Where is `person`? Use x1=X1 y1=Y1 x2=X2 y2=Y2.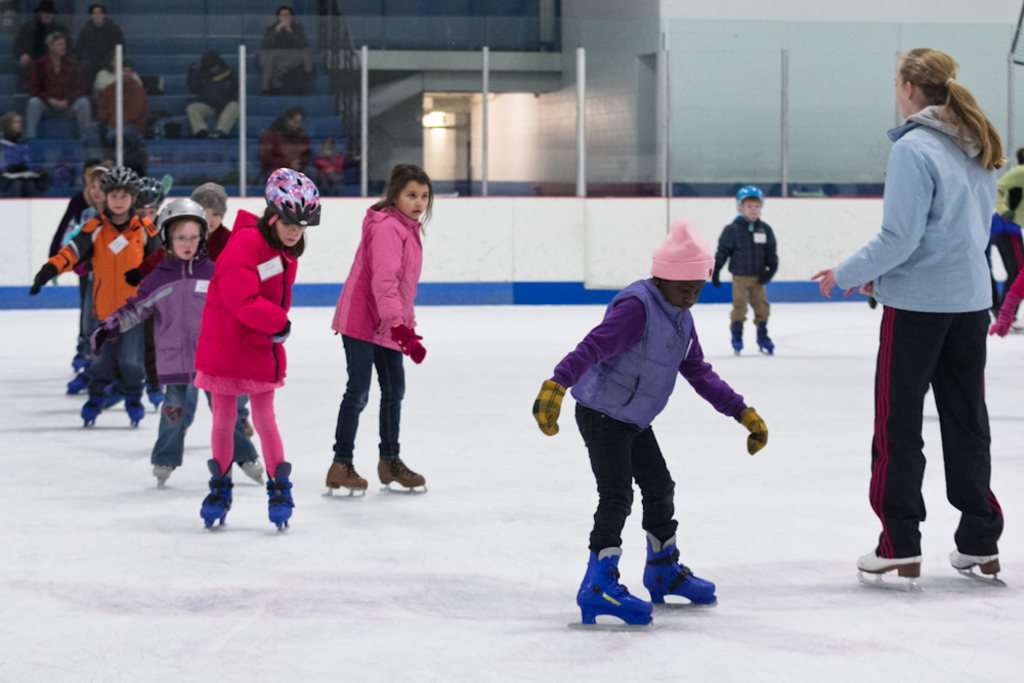
x1=552 y1=221 x2=767 y2=638.
